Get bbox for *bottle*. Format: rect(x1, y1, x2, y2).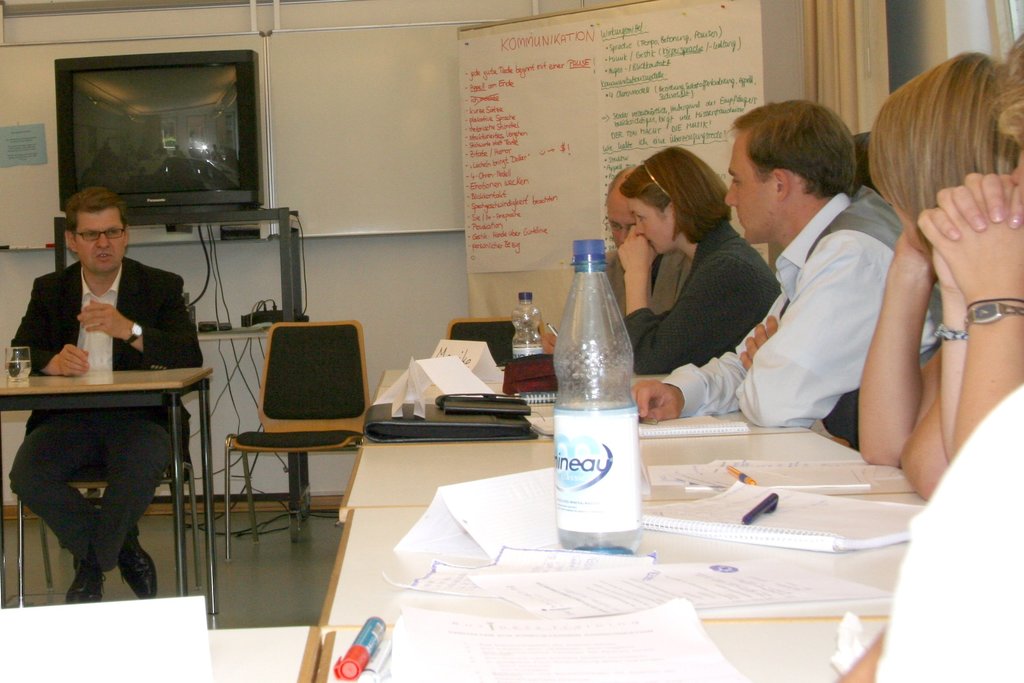
rect(509, 291, 556, 403).
